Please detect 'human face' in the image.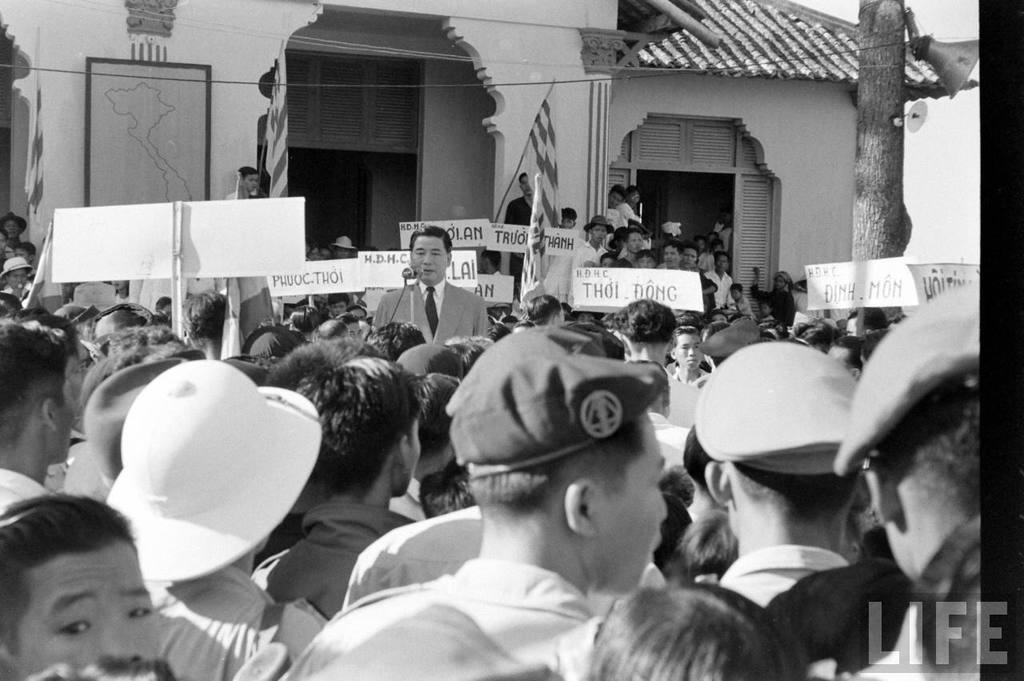
[672, 334, 698, 368].
